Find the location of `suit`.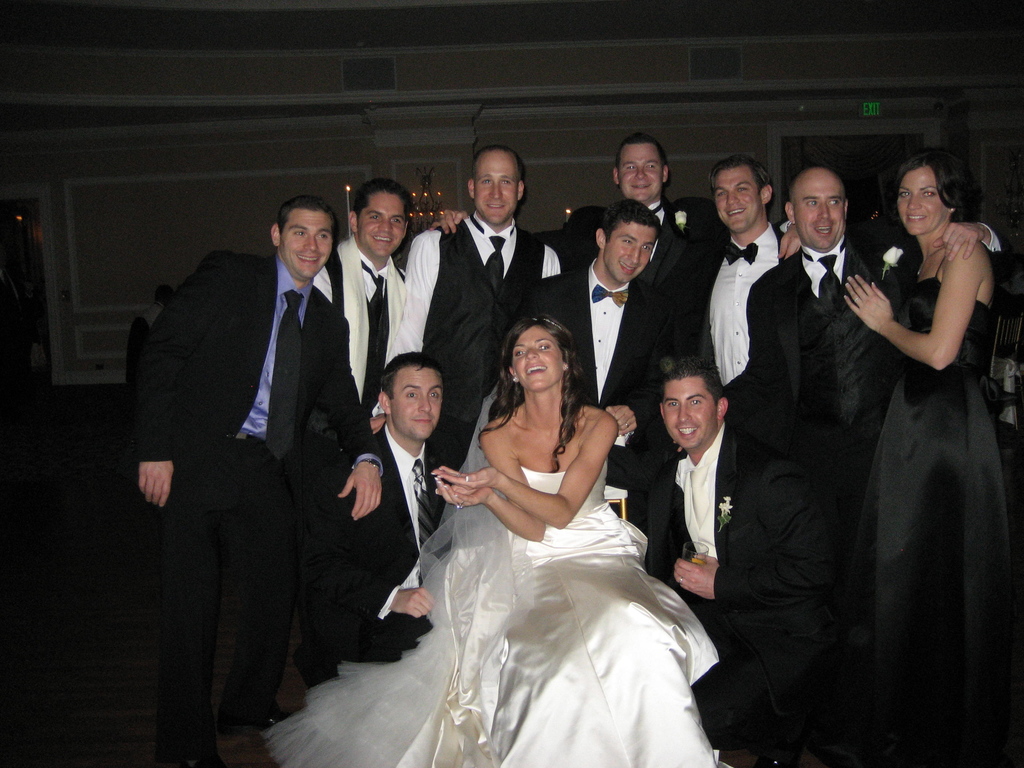
Location: 373 211 565 518.
